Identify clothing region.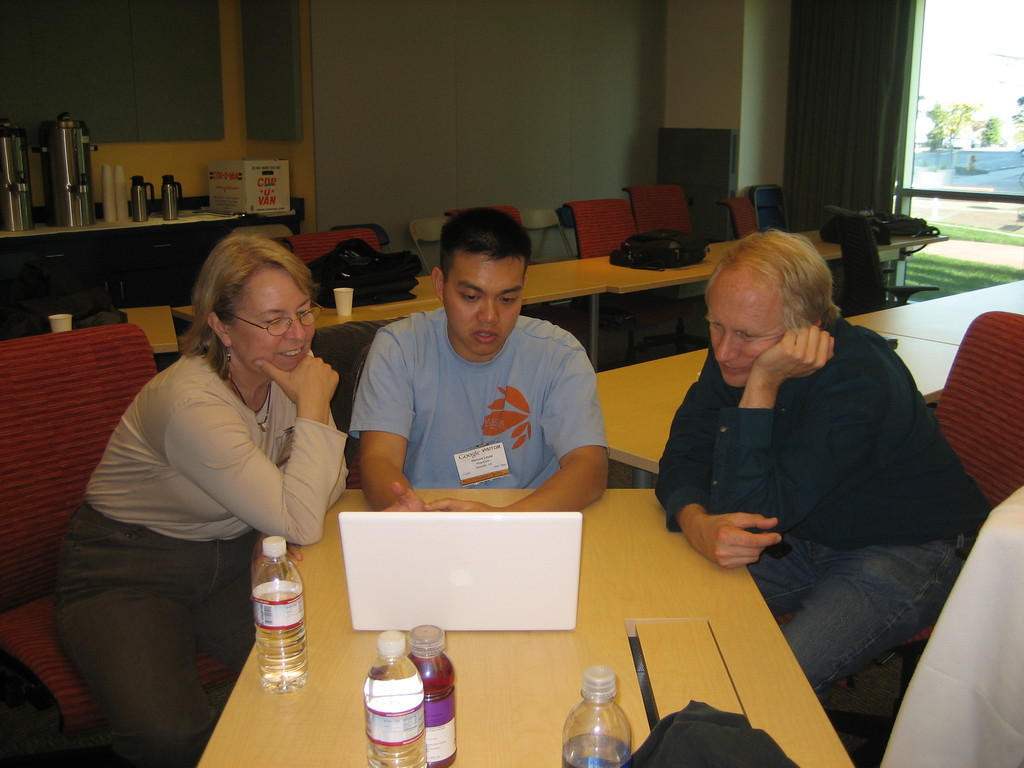
Region: Rect(349, 308, 612, 492).
